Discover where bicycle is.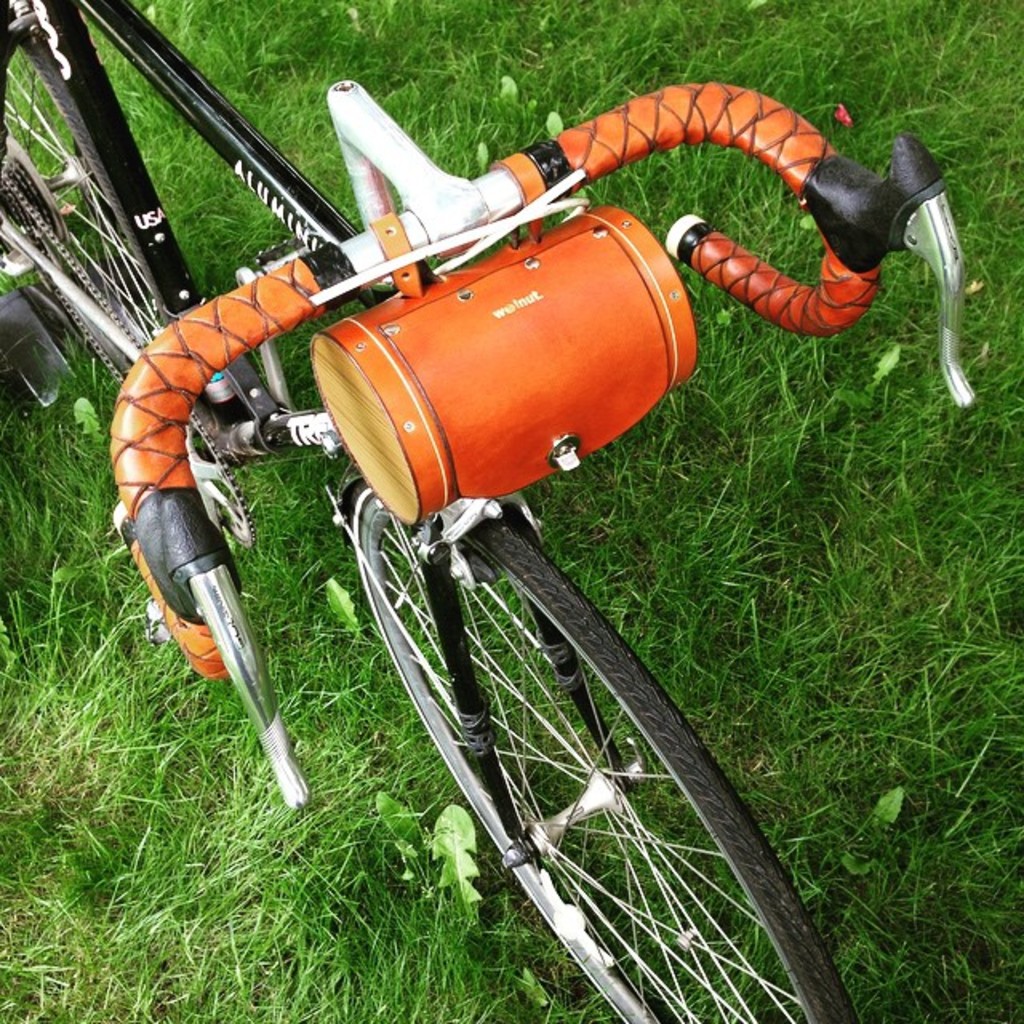
Discovered at (0,0,978,1022).
